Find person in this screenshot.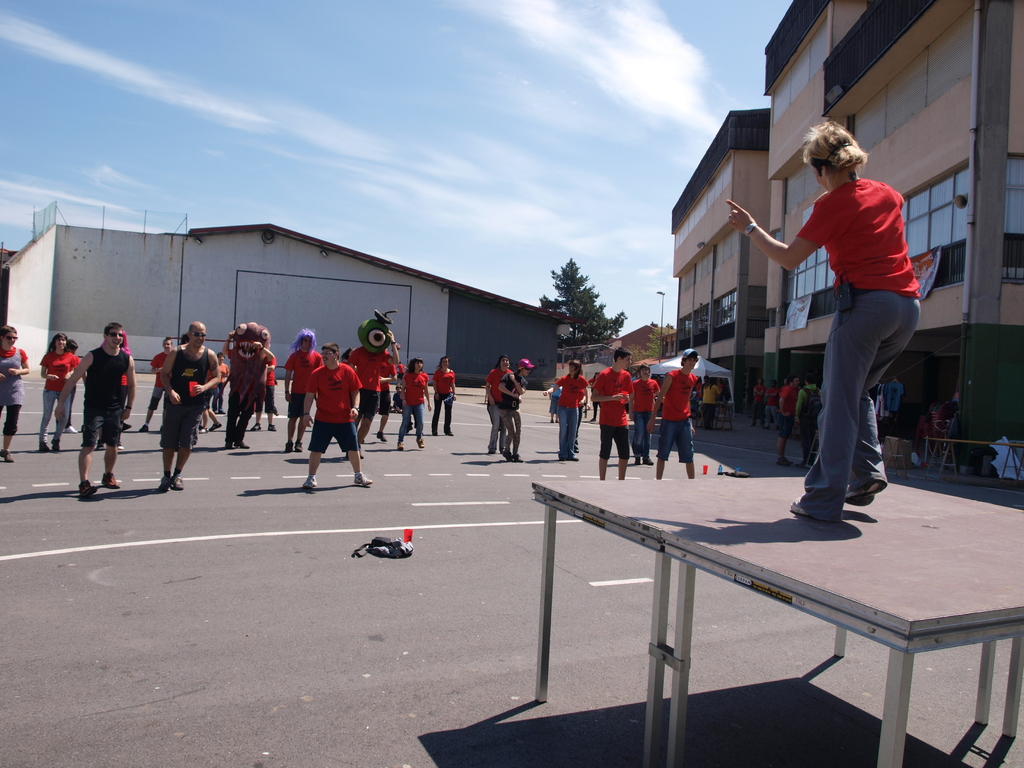
The bounding box for person is 726:125:915:529.
